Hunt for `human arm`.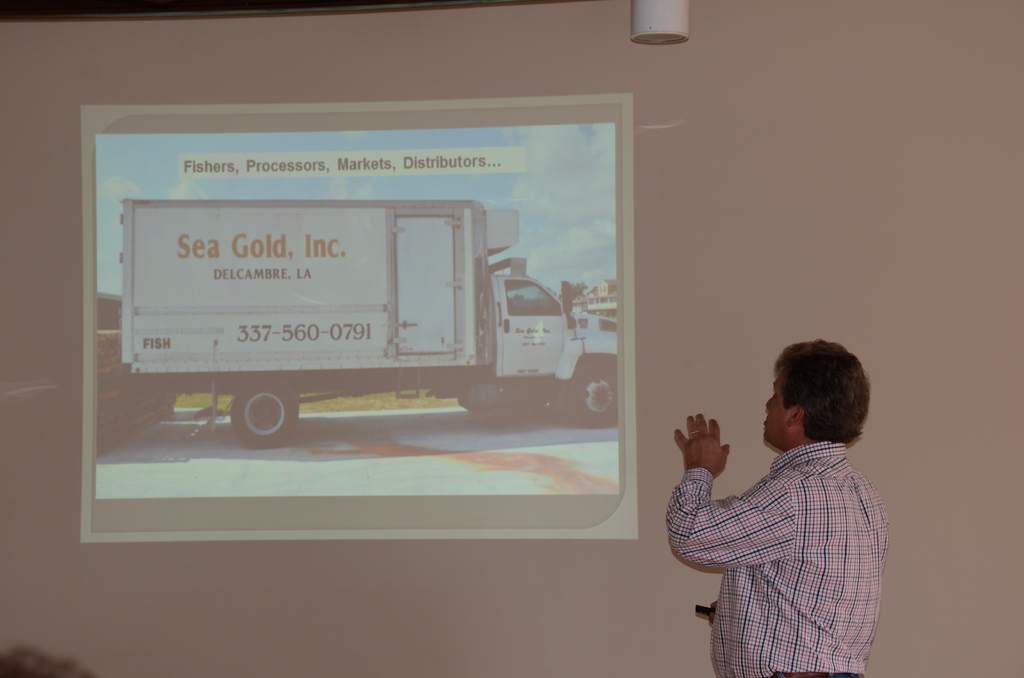
Hunted down at bbox=(691, 599, 732, 626).
